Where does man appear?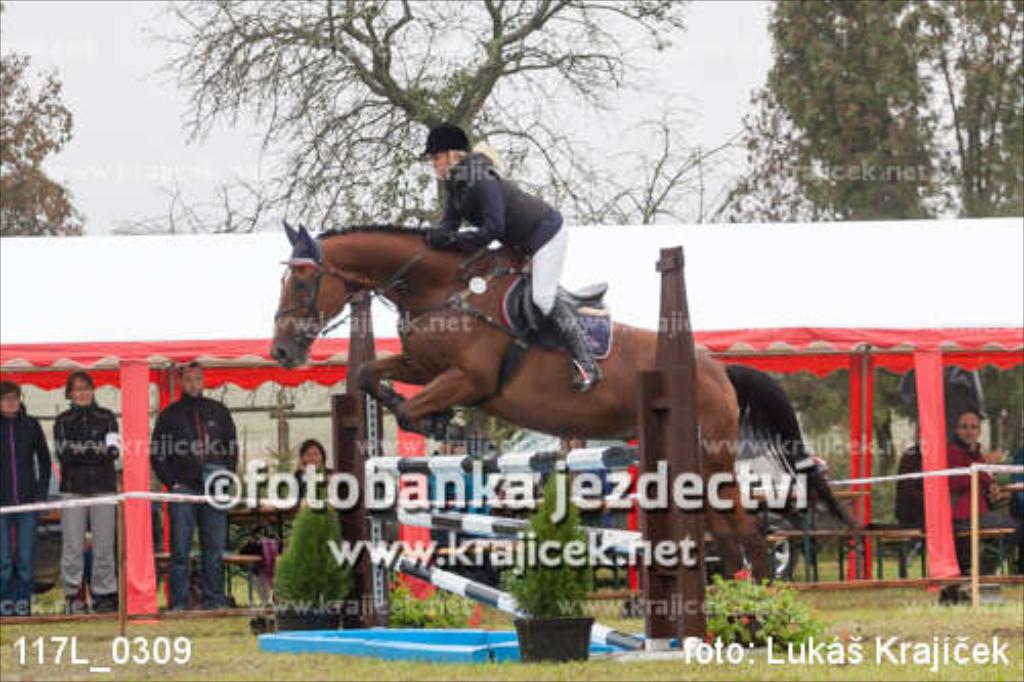
Appears at [0, 375, 61, 627].
